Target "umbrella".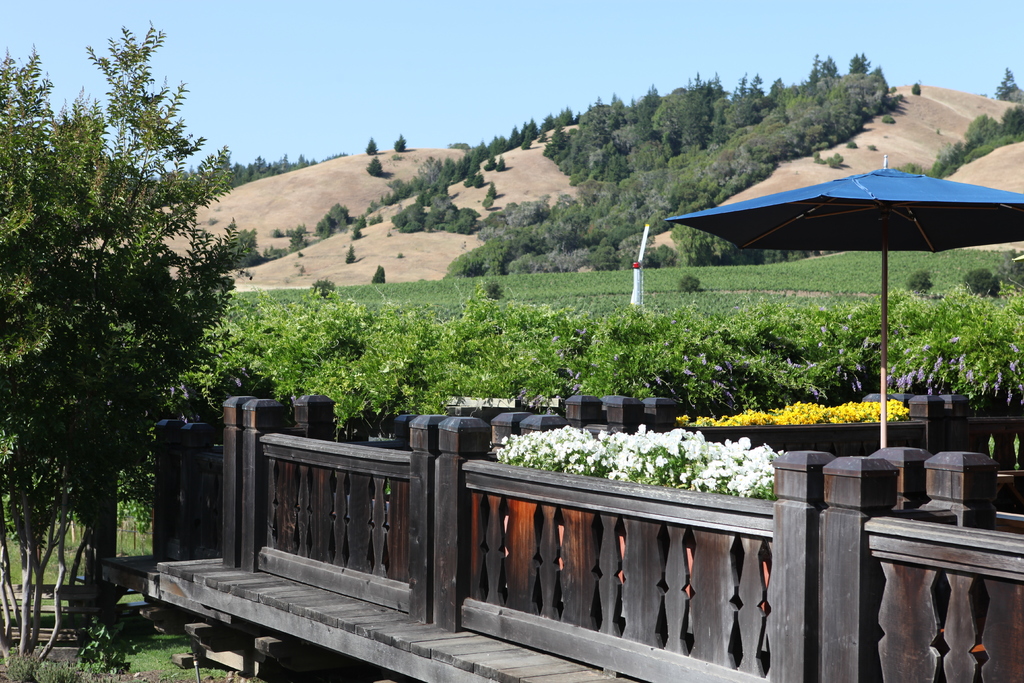
Target region: (x1=666, y1=155, x2=1023, y2=448).
